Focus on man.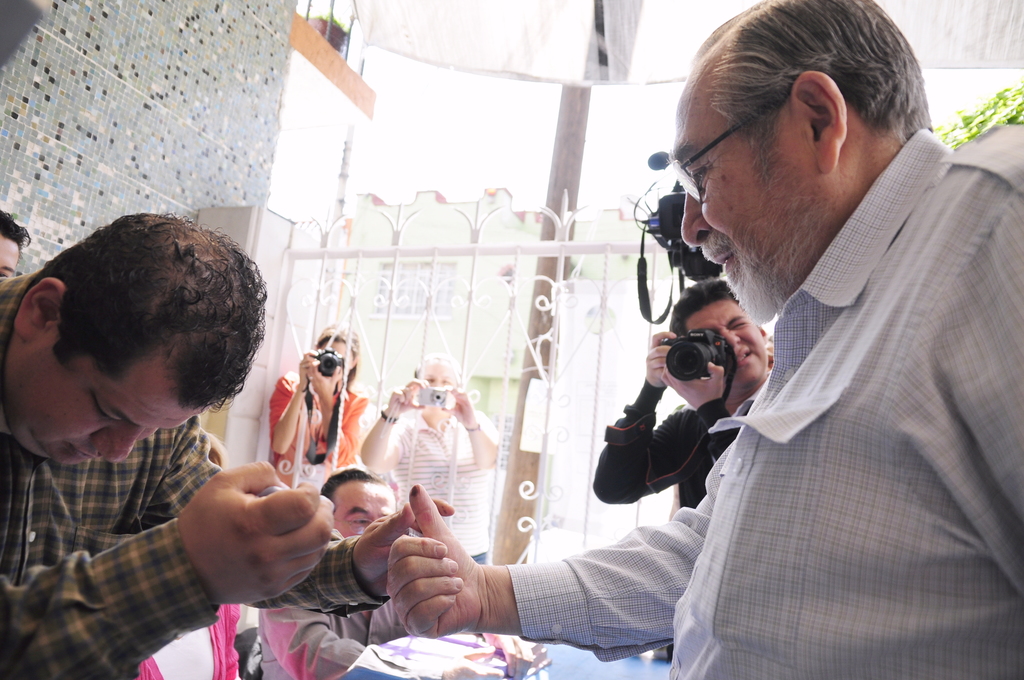
Focused at 0,198,460,679.
